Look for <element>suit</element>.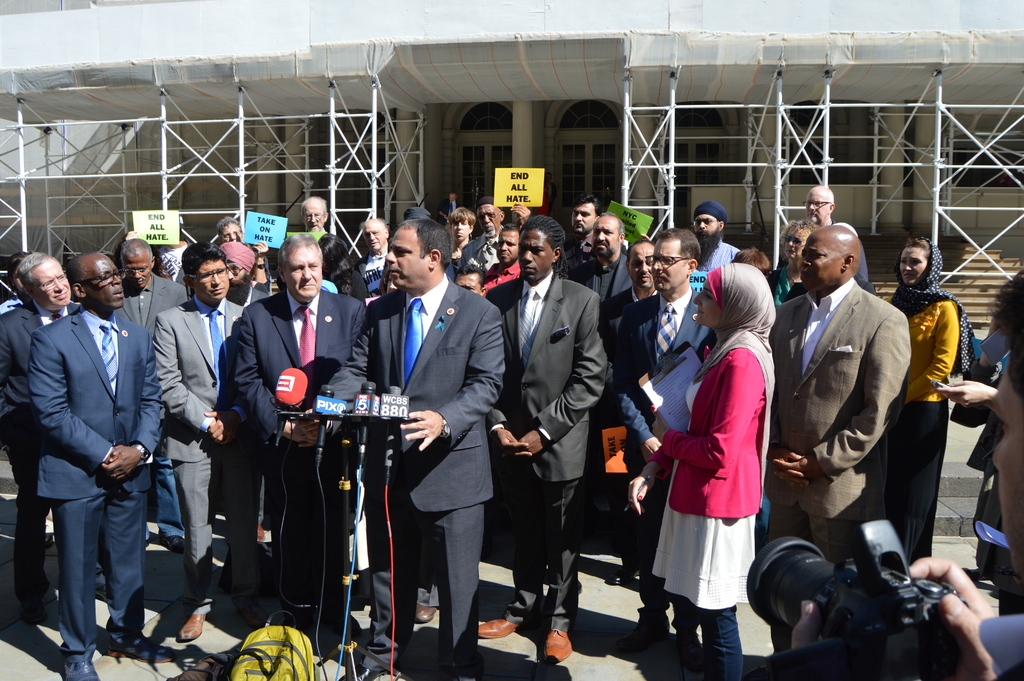
Found: [153,290,252,609].
